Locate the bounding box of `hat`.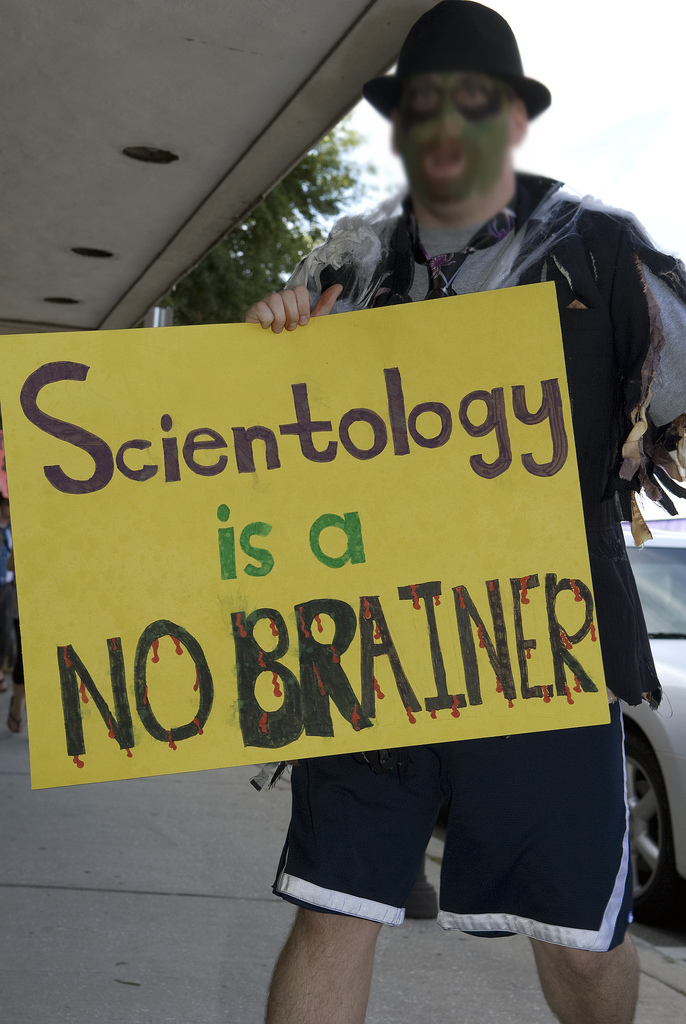
Bounding box: x1=355 y1=0 x2=555 y2=118.
